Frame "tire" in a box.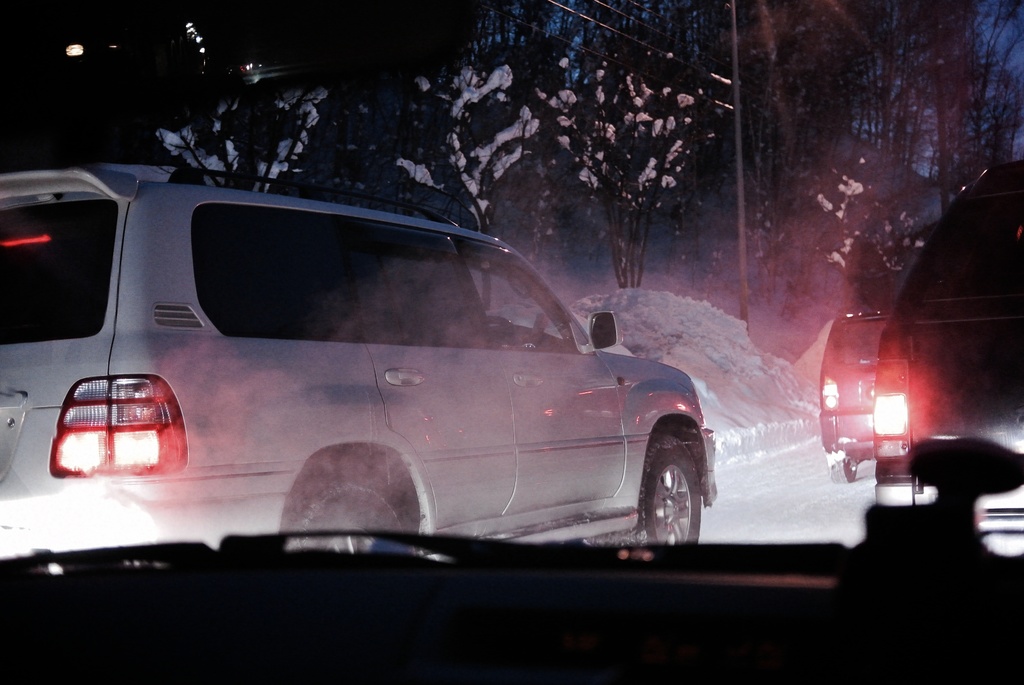
<region>598, 433, 709, 560</region>.
